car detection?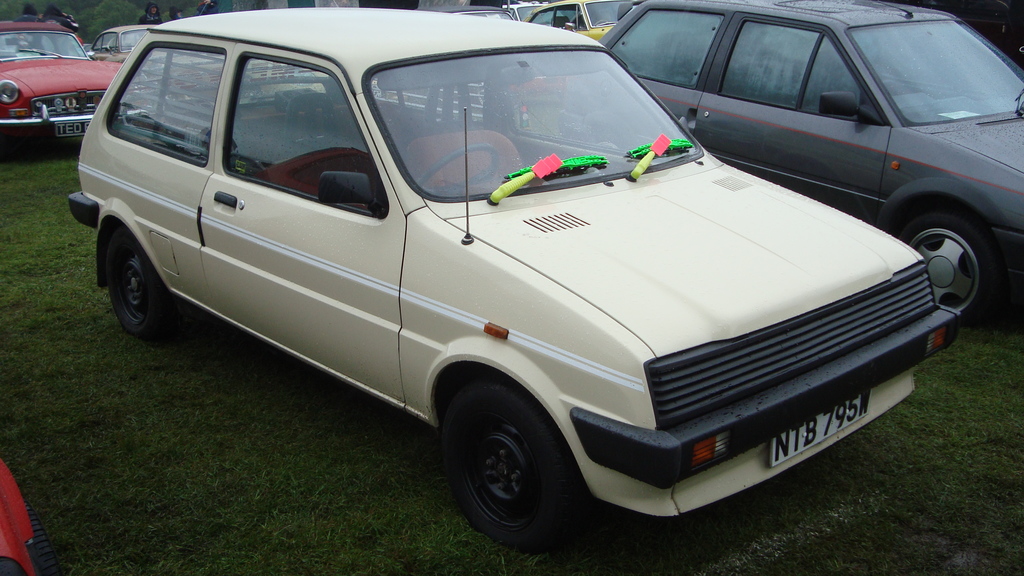
crop(600, 1, 1023, 328)
